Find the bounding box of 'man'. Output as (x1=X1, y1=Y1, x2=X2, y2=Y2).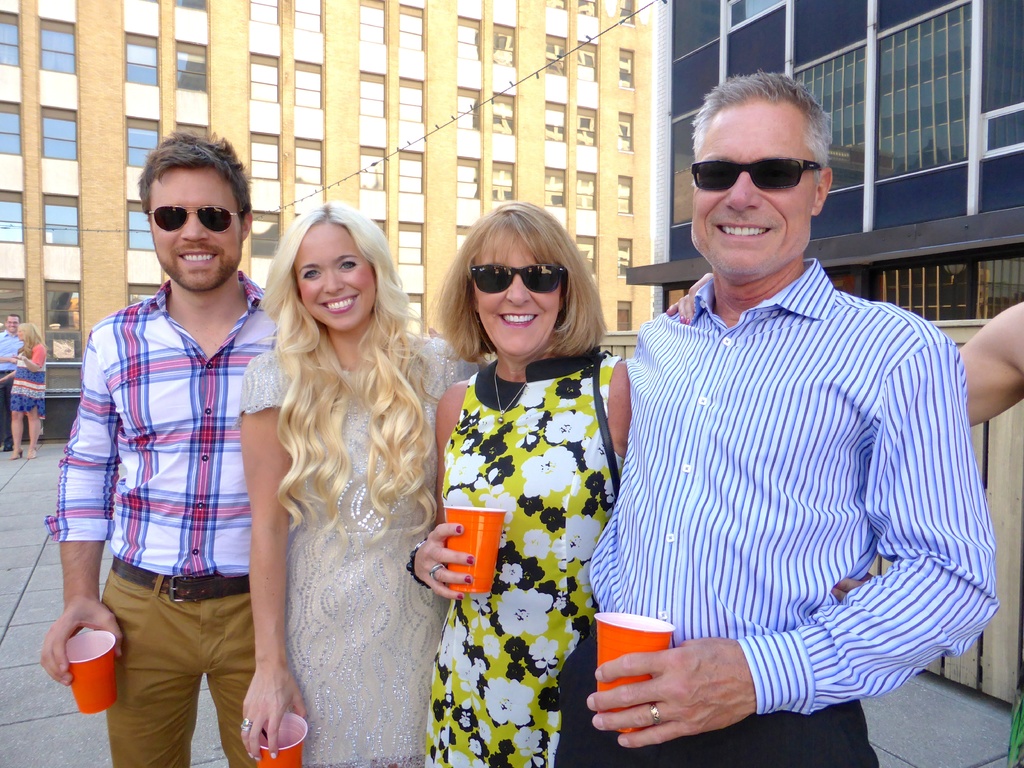
(x1=606, y1=51, x2=977, y2=751).
